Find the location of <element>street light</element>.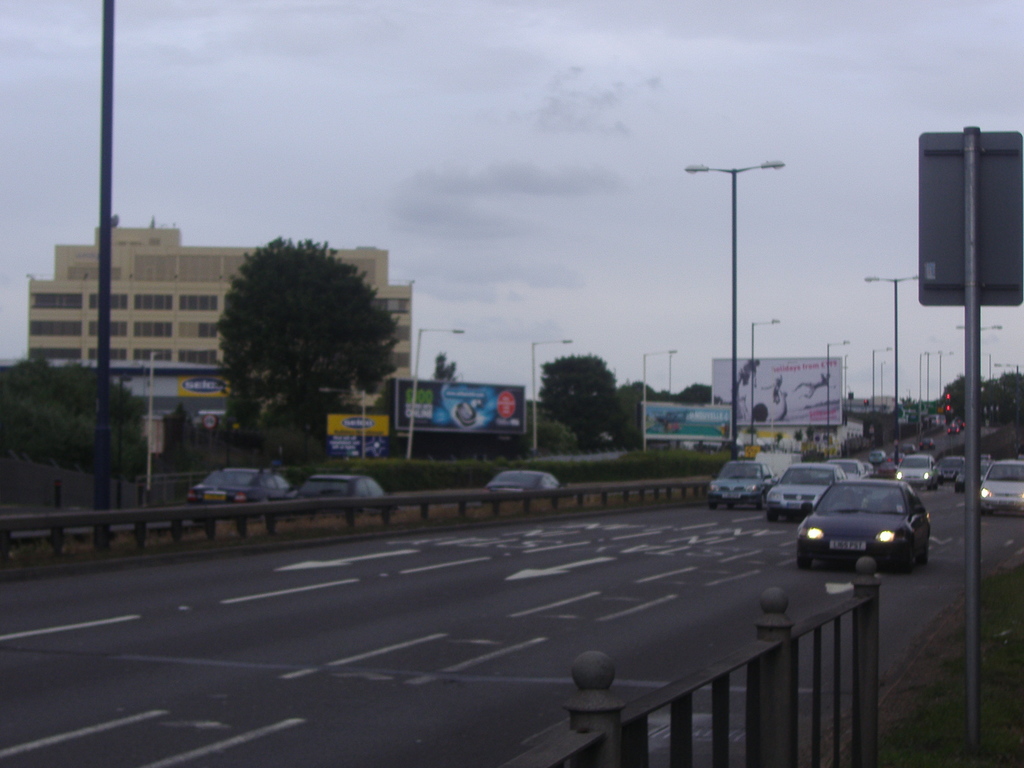
Location: bbox=(641, 344, 676, 455).
